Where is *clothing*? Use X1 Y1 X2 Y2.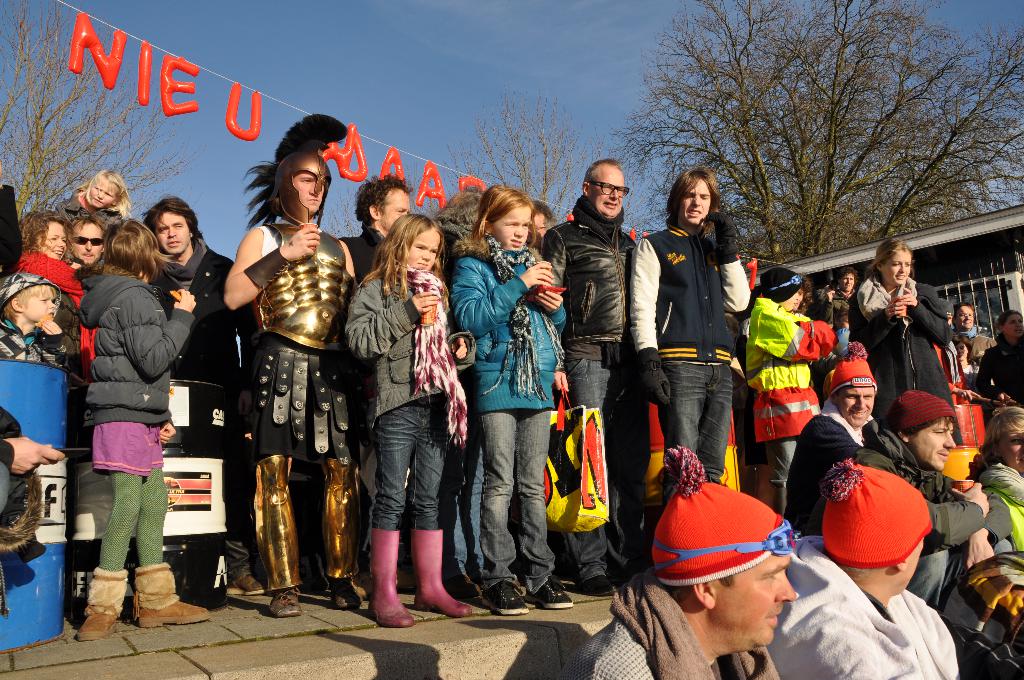
765 539 956 679.
